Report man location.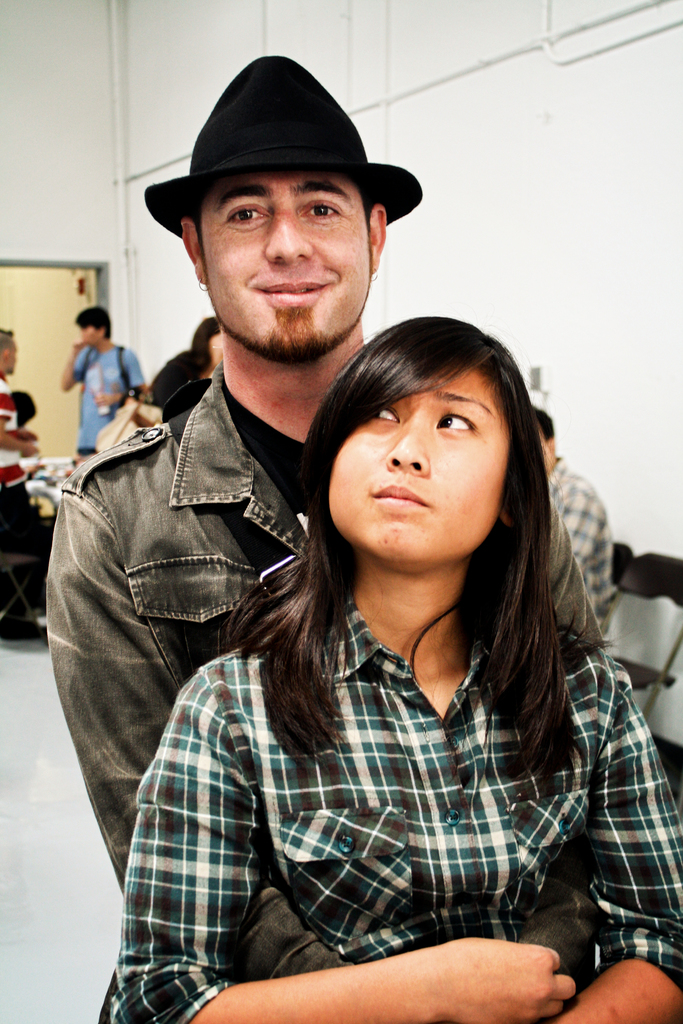
Report: Rect(50, 51, 424, 884).
